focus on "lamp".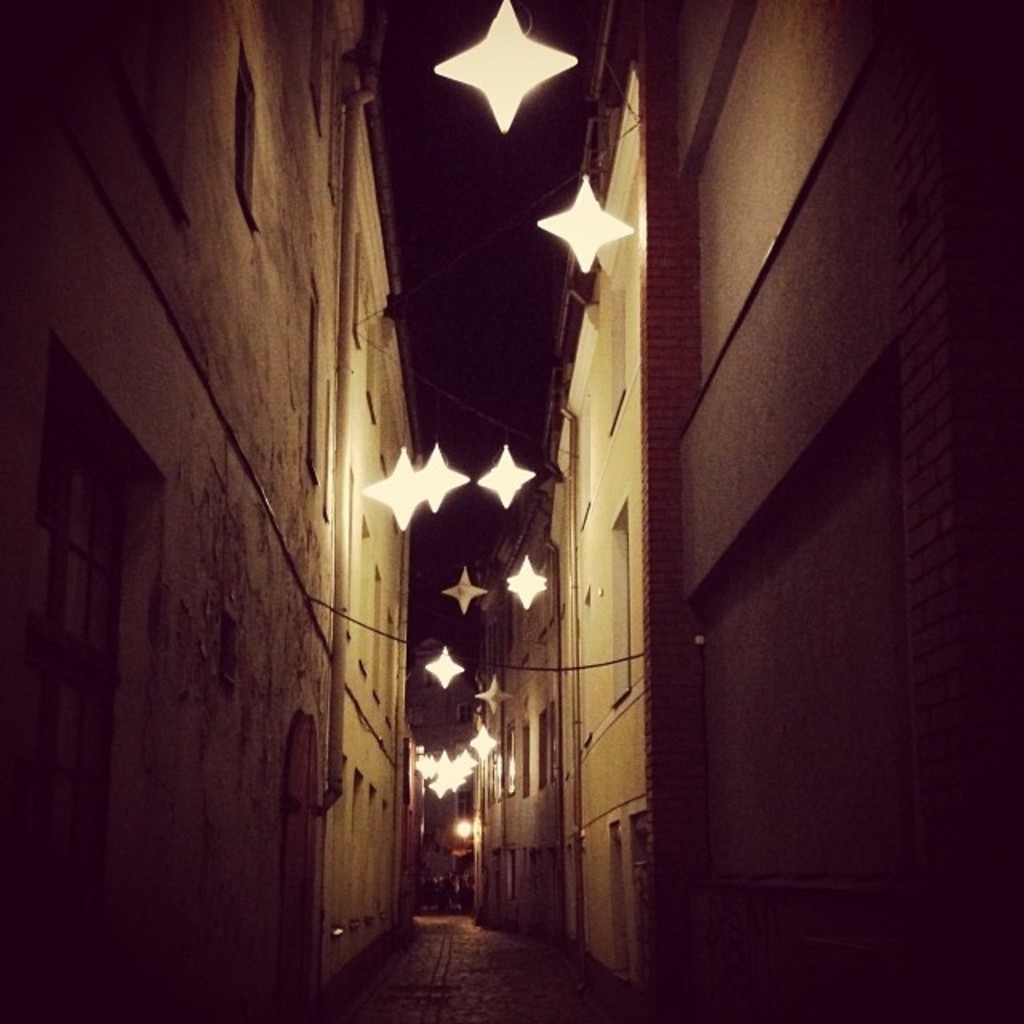
Focused at bbox=[534, 170, 637, 274].
